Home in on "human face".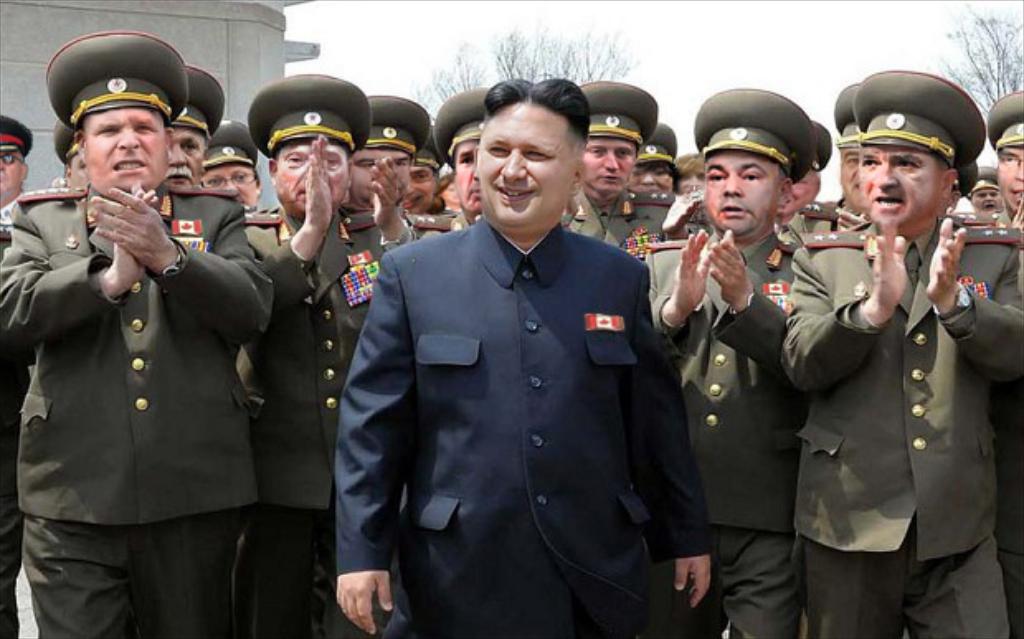
Homed in at bbox=[403, 170, 436, 213].
